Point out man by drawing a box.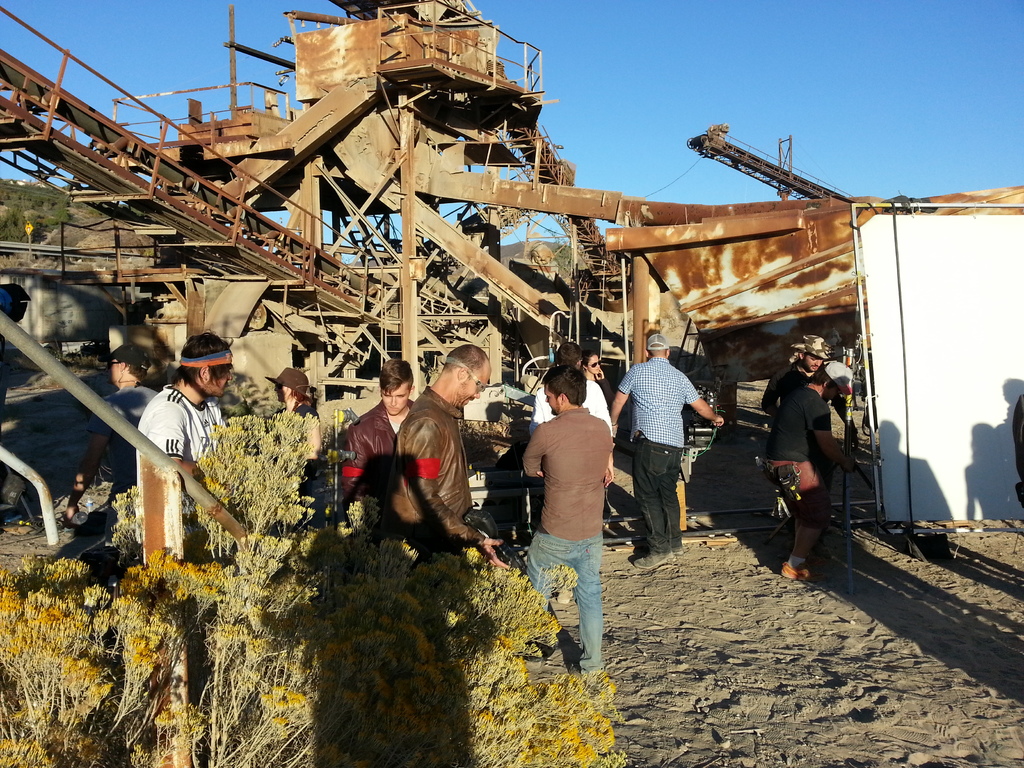
BBox(760, 337, 831, 412).
